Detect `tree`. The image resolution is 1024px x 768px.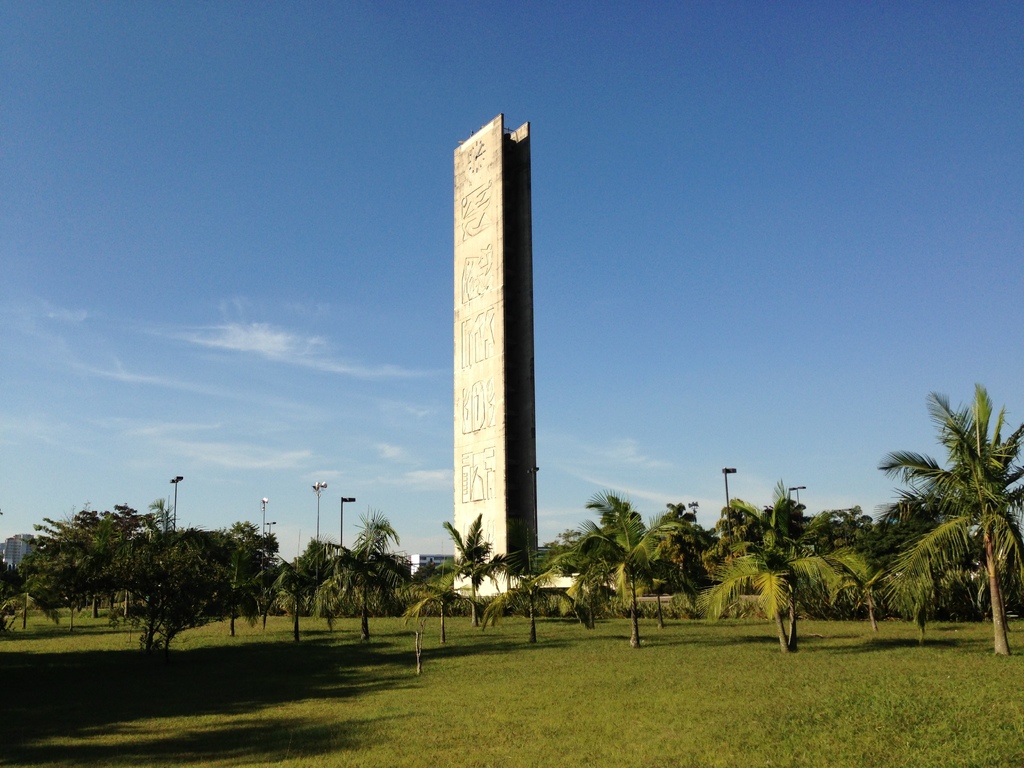
484,569,584,646.
